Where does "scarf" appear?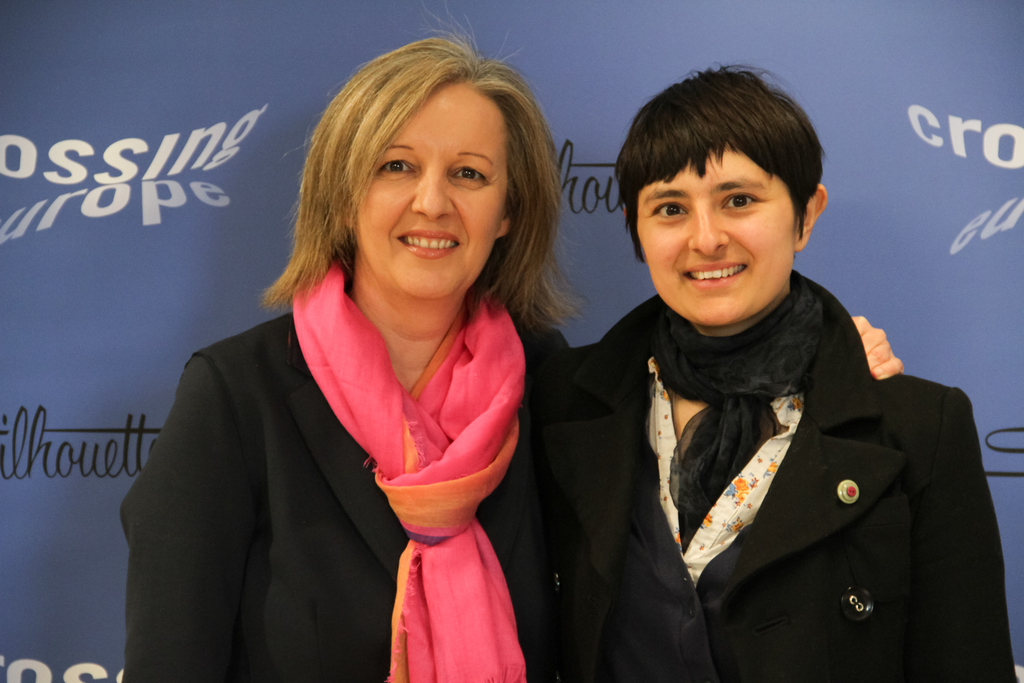
Appears at x1=641 y1=270 x2=834 y2=553.
